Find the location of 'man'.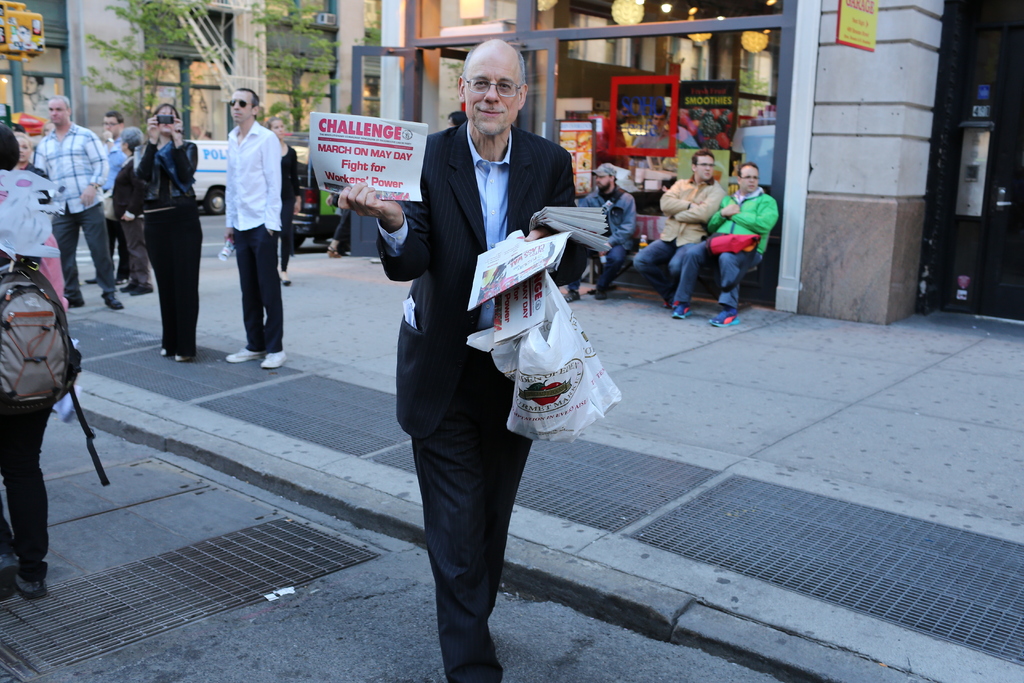
Location: [x1=627, y1=149, x2=729, y2=309].
